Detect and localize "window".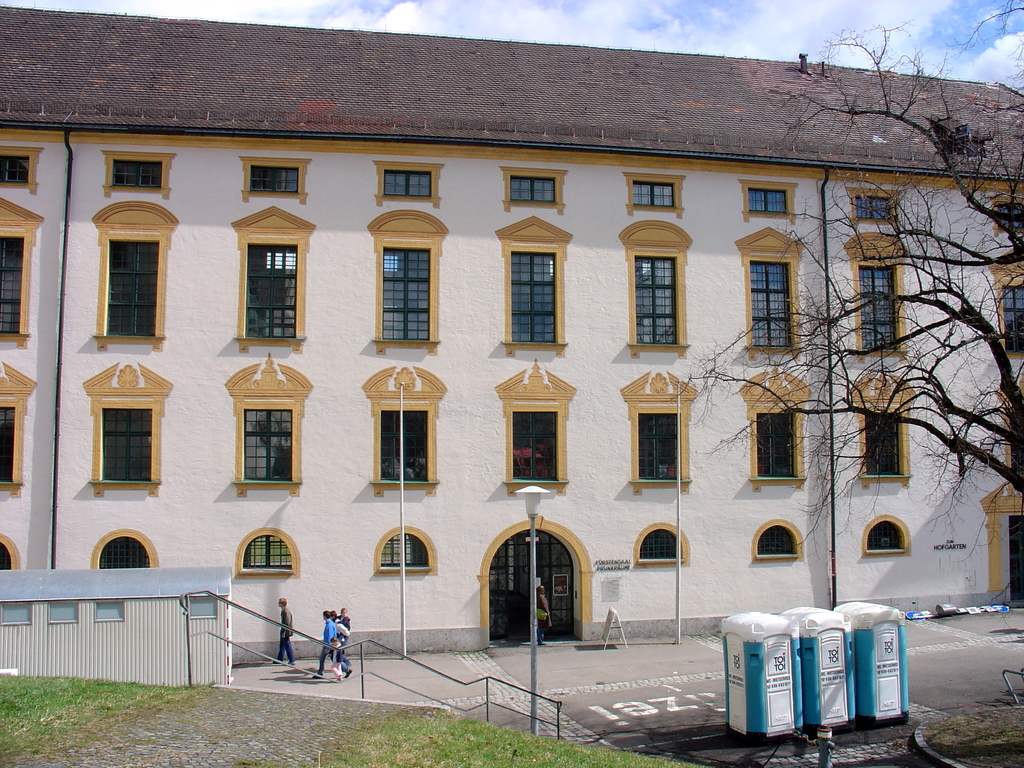
Localized at x1=636 y1=529 x2=684 y2=560.
